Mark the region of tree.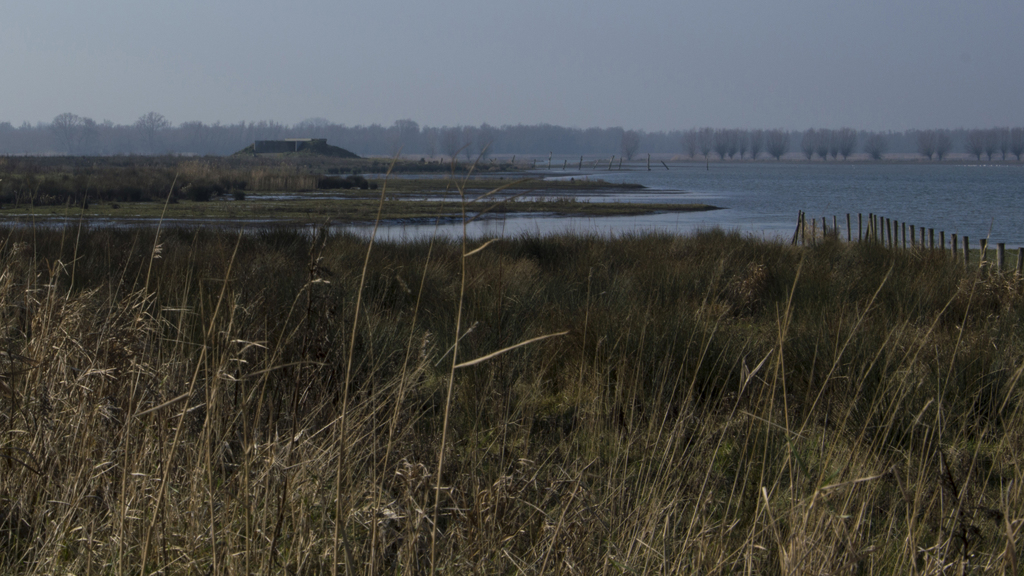
Region: locate(748, 129, 767, 152).
